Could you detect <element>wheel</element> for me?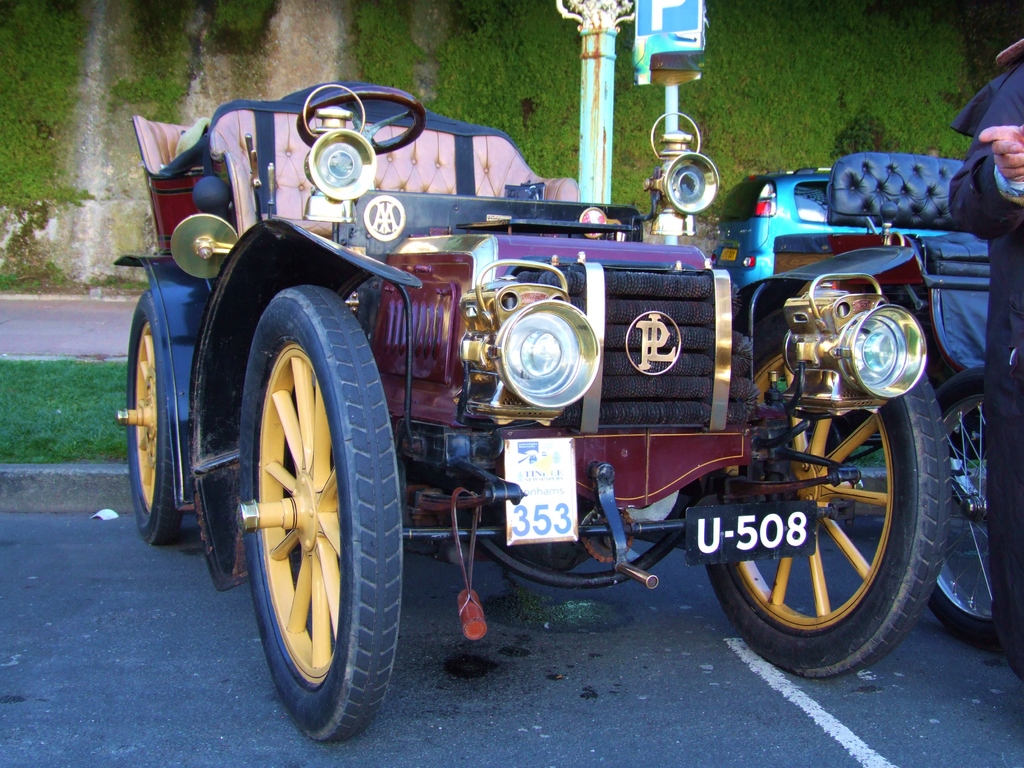
Detection result: [299, 83, 427, 155].
